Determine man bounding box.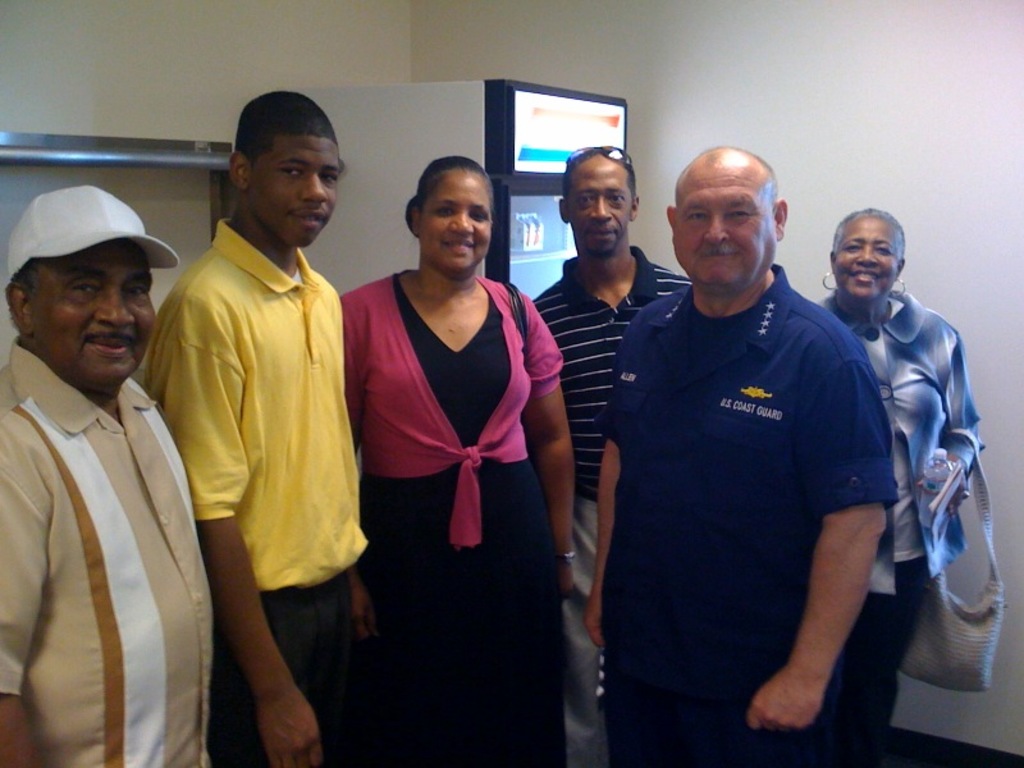
Determined: box(143, 86, 383, 767).
